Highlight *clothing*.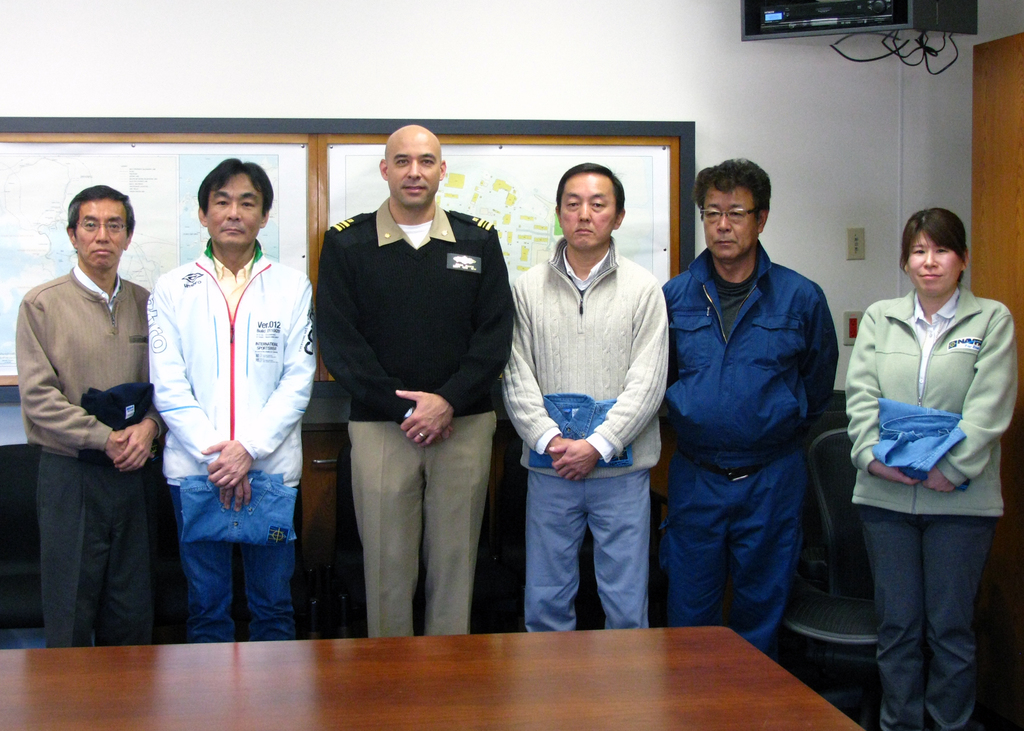
Highlighted region: x1=127, y1=186, x2=316, y2=638.
